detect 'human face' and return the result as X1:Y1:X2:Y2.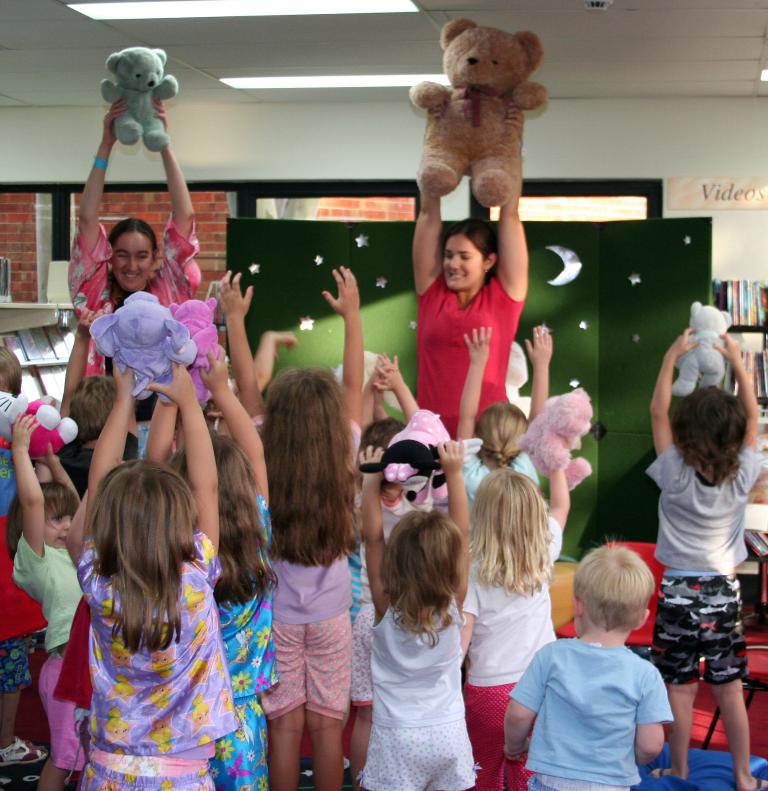
112:228:155:292.
